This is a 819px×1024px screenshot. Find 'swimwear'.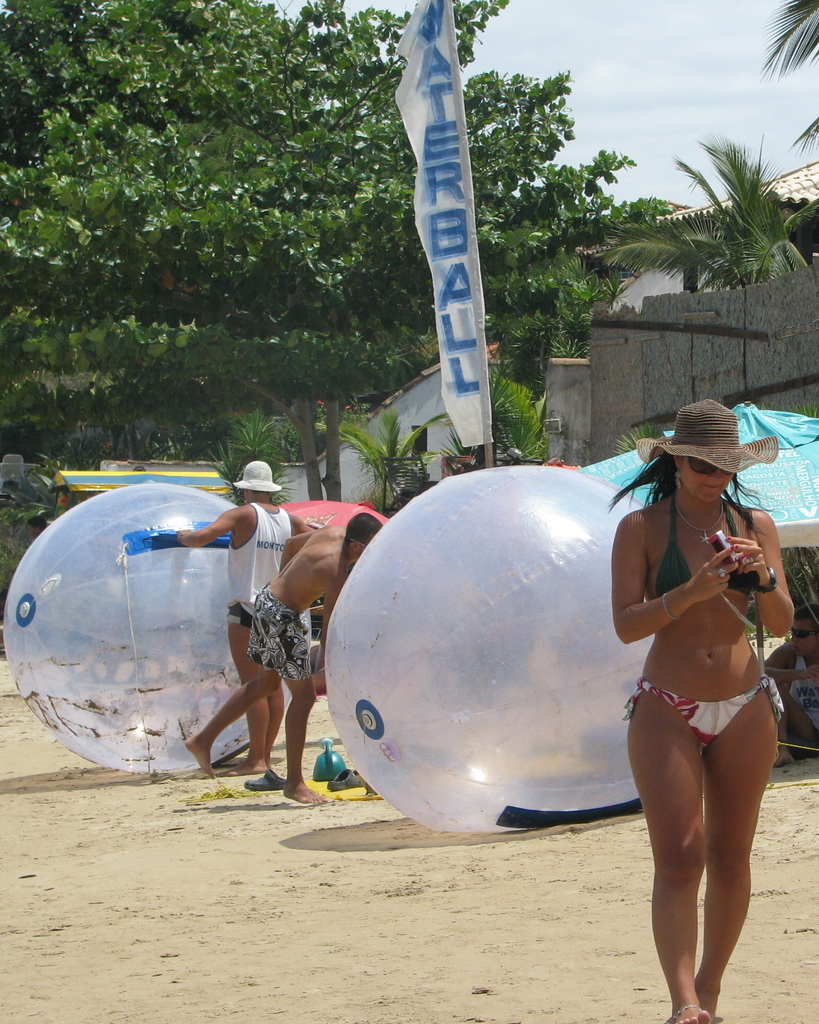
Bounding box: [left=617, top=676, right=786, bottom=746].
